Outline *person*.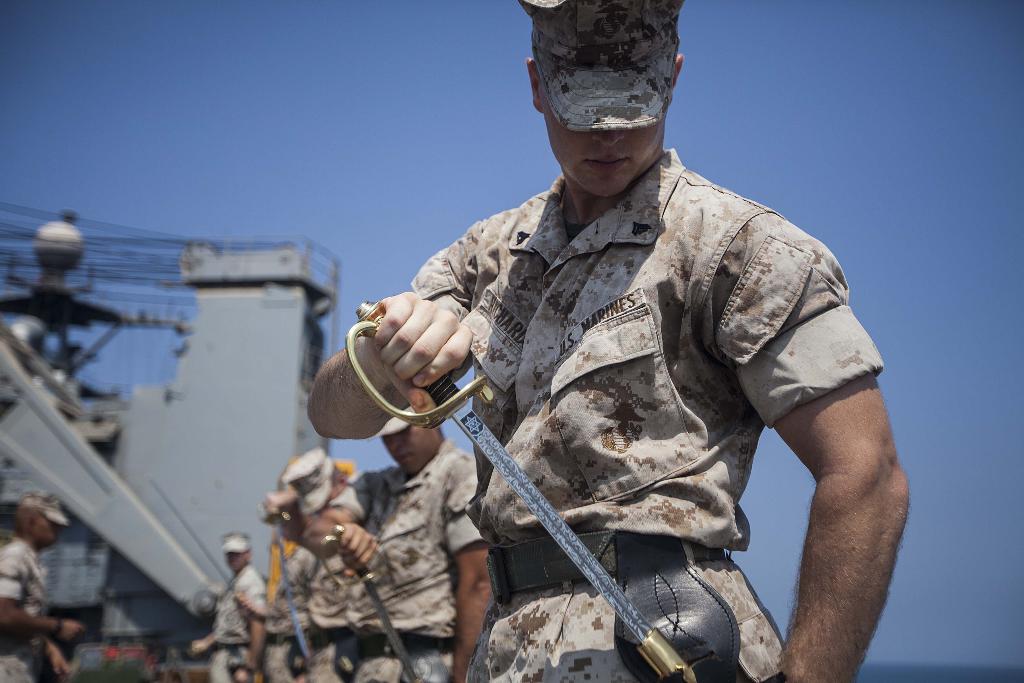
Outline: bbox=(192, 532, 266, 682).
